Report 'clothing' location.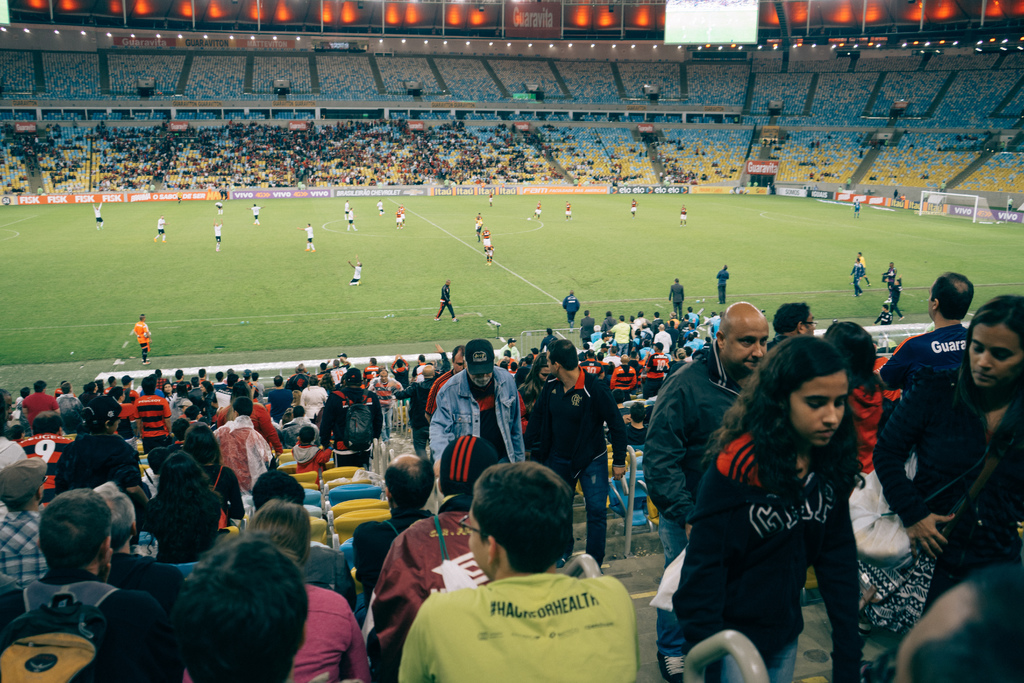
Report: pyautogui.locateOnScreen(215, 219, 228, 252).
